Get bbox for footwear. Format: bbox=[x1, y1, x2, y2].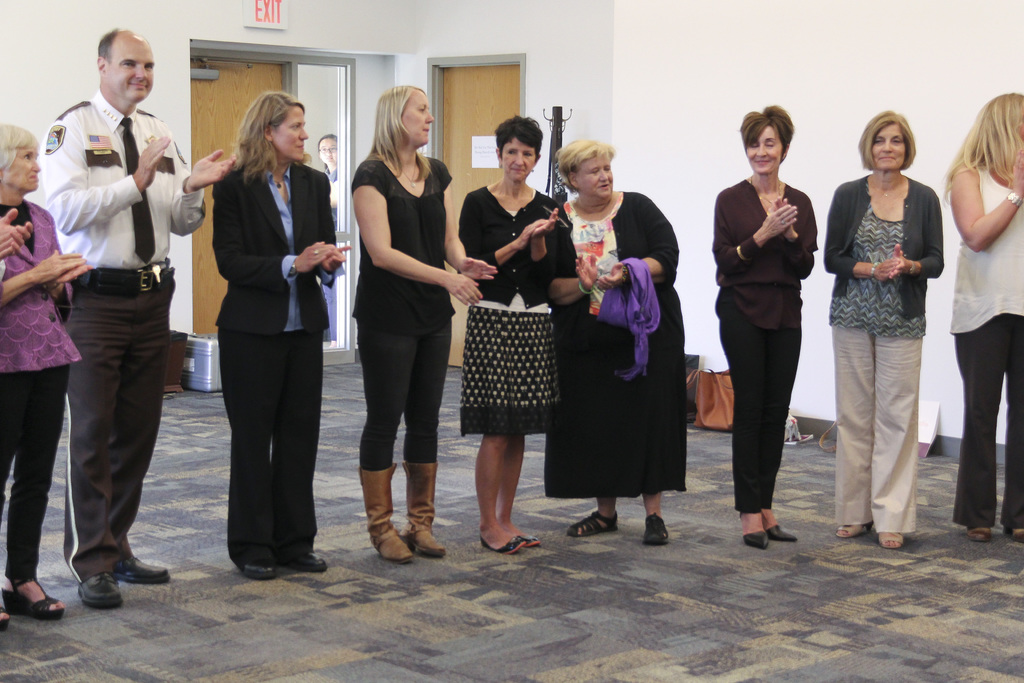
bbox=[0, 599, 13, 628].
